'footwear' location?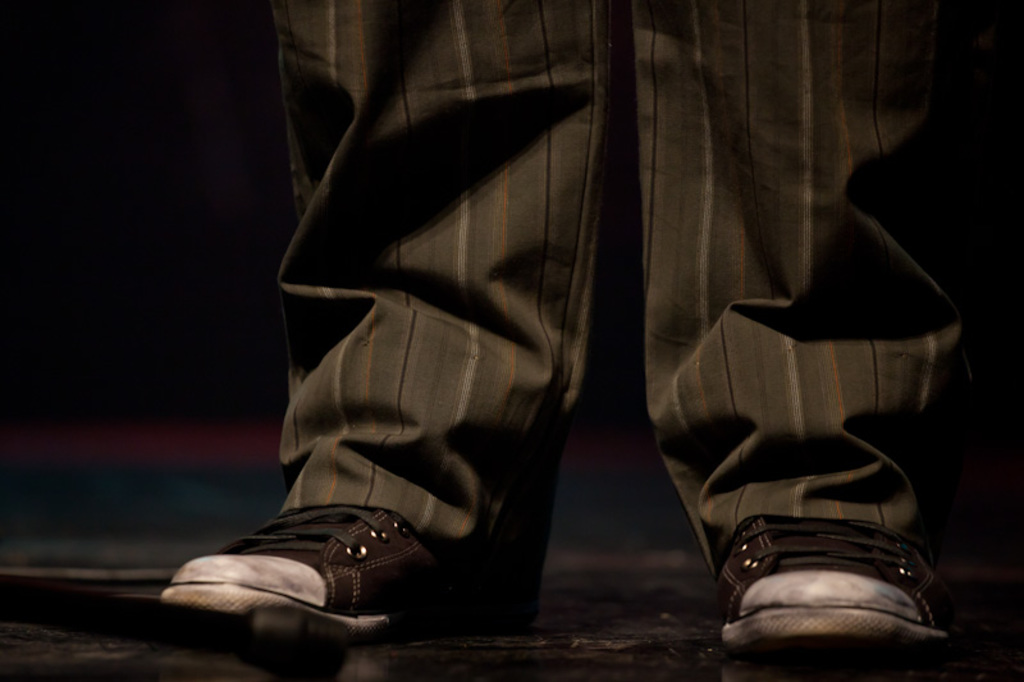
[143,491,547,658]
